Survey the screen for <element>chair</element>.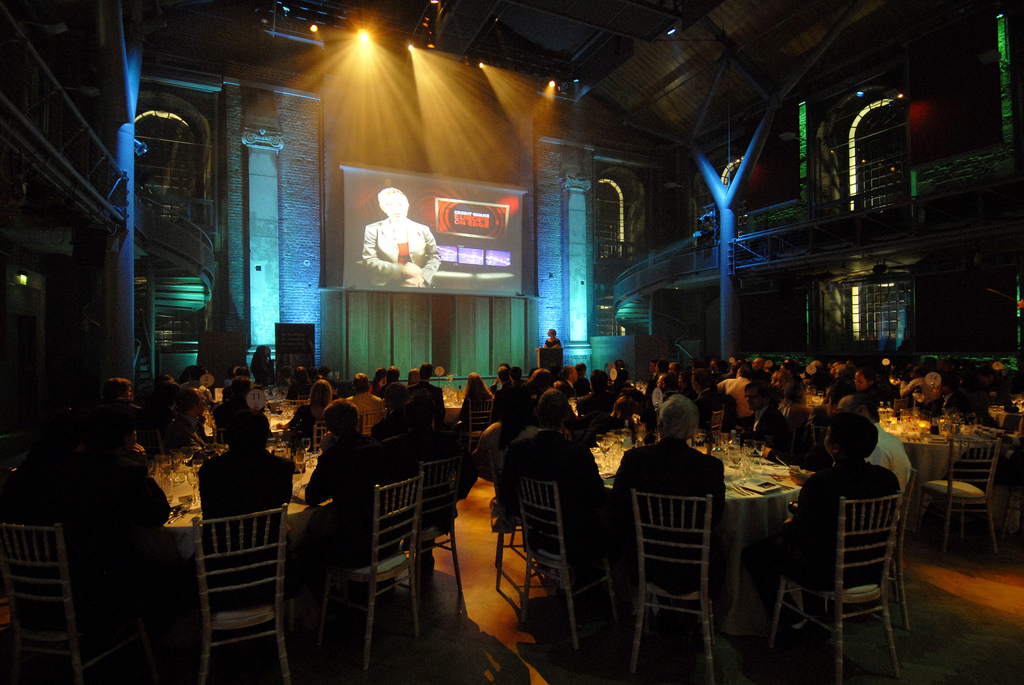
Survey found: Rect(360, 409, 387, 431).
